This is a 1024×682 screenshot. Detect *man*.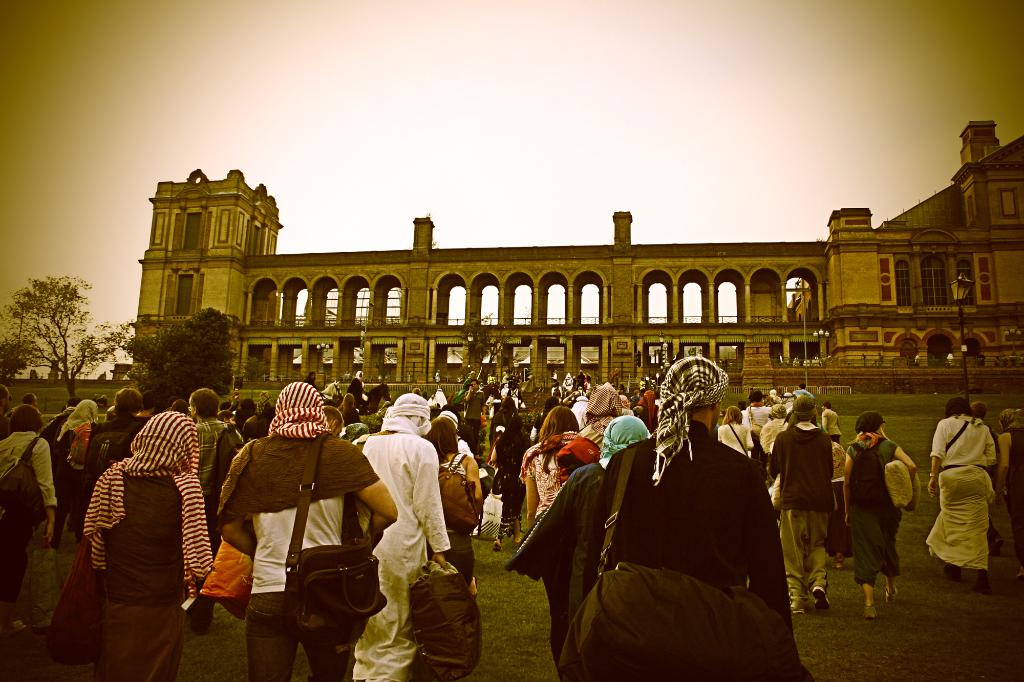
<region>462, 377, 485, 440</region>.
